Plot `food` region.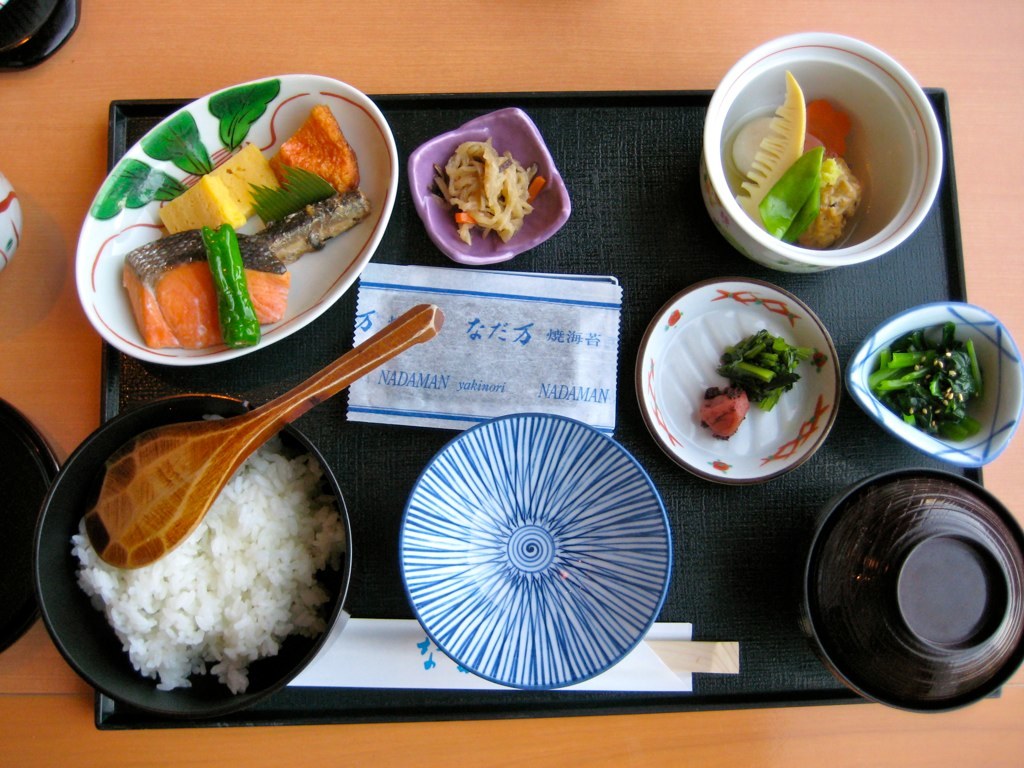
Plotted at bbox=(428, 137, 548, 245).
